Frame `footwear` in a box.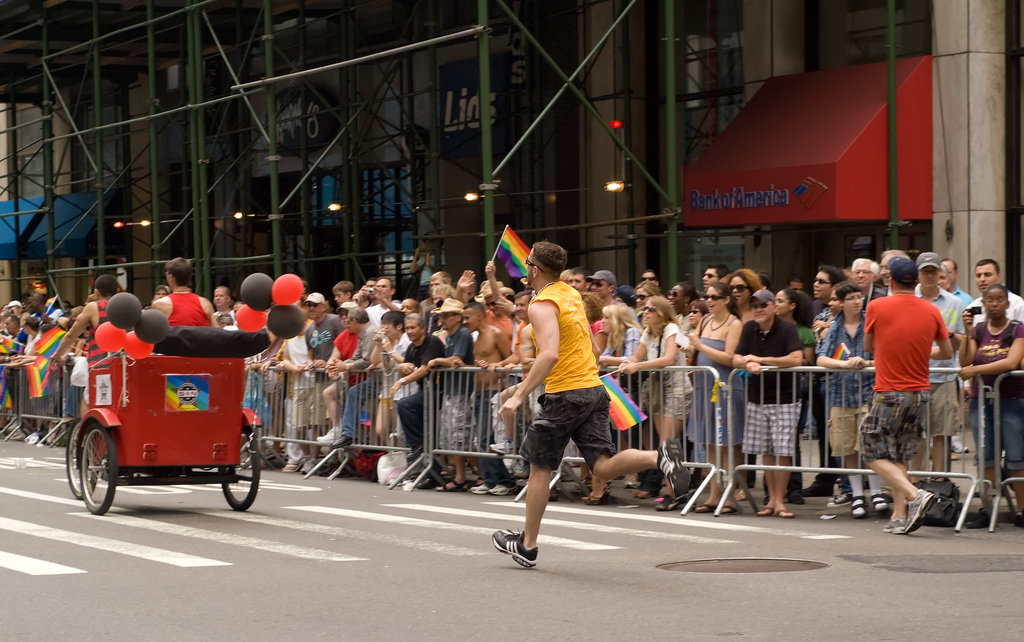
x1=634 y1=486 x2=648 y2=497.
